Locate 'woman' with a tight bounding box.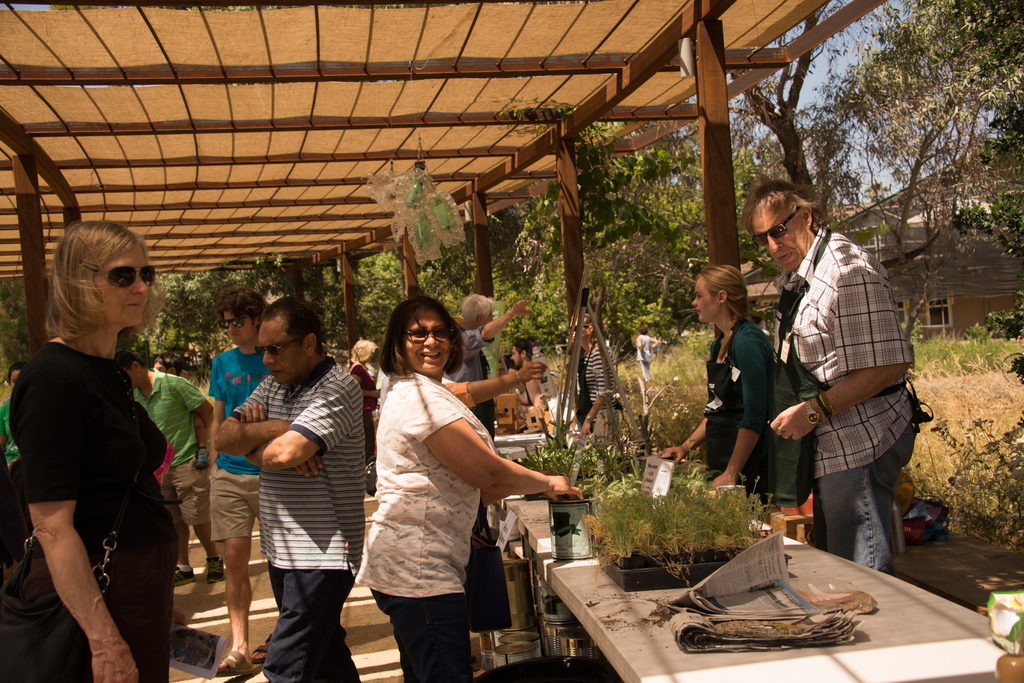
bbox=[337, 333, 383, 451].
